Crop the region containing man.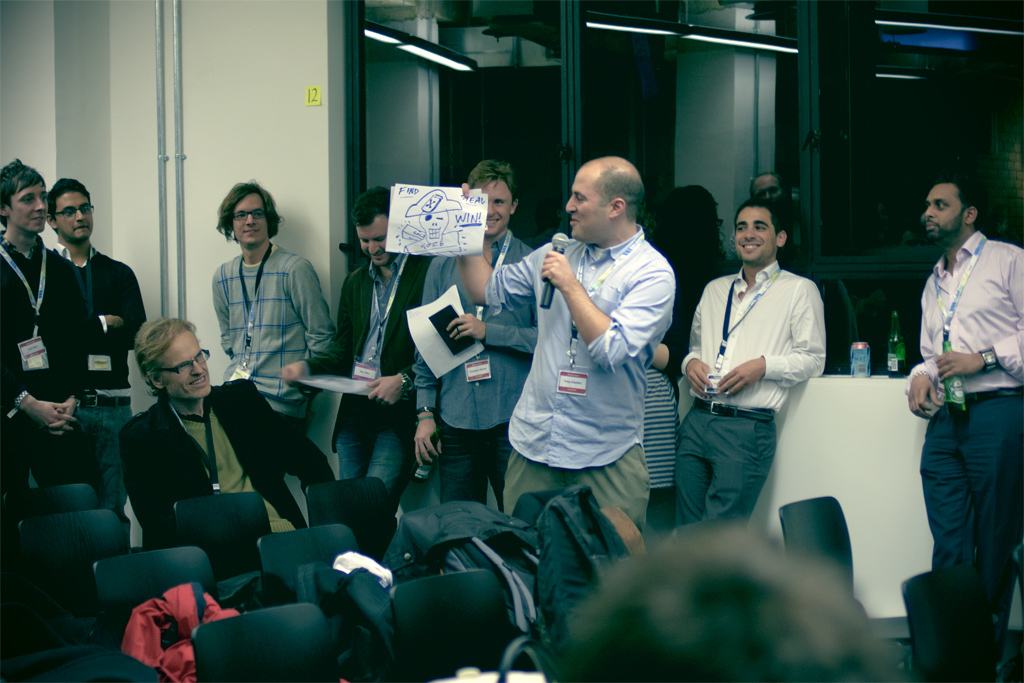
Crop region: l=0, t=158, r=106, b=496.
